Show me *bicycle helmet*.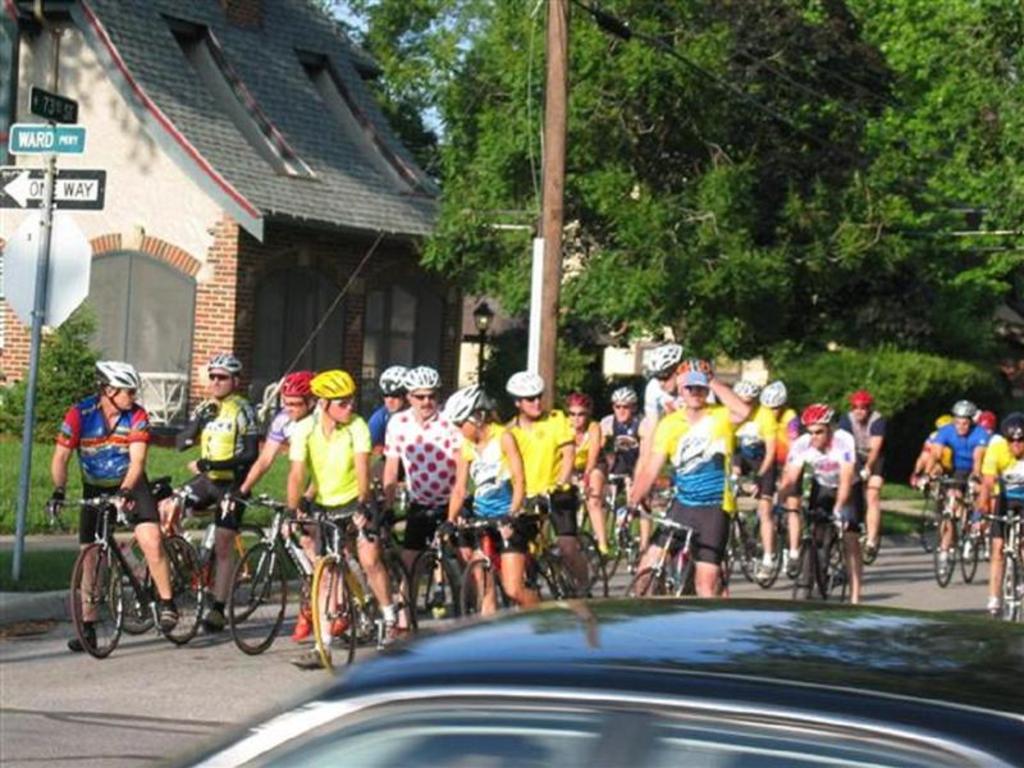
*bicycle helmet* is here: 504 367 547 398.
